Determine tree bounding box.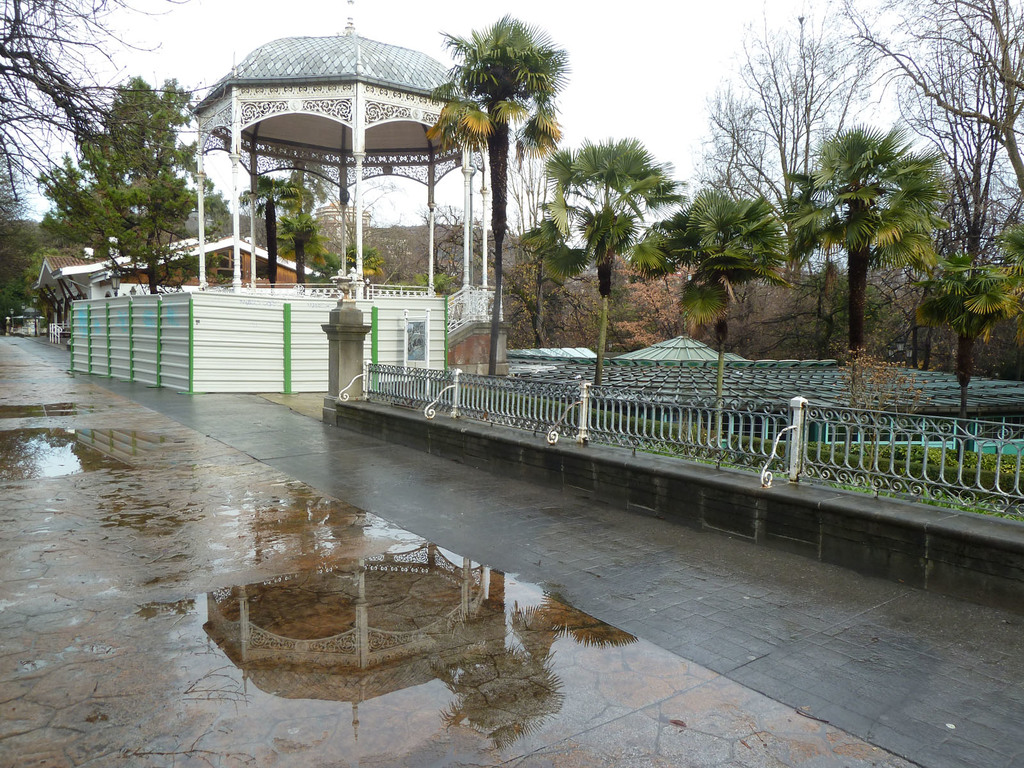
Determined: Rect(275, 172, 320, 290).
